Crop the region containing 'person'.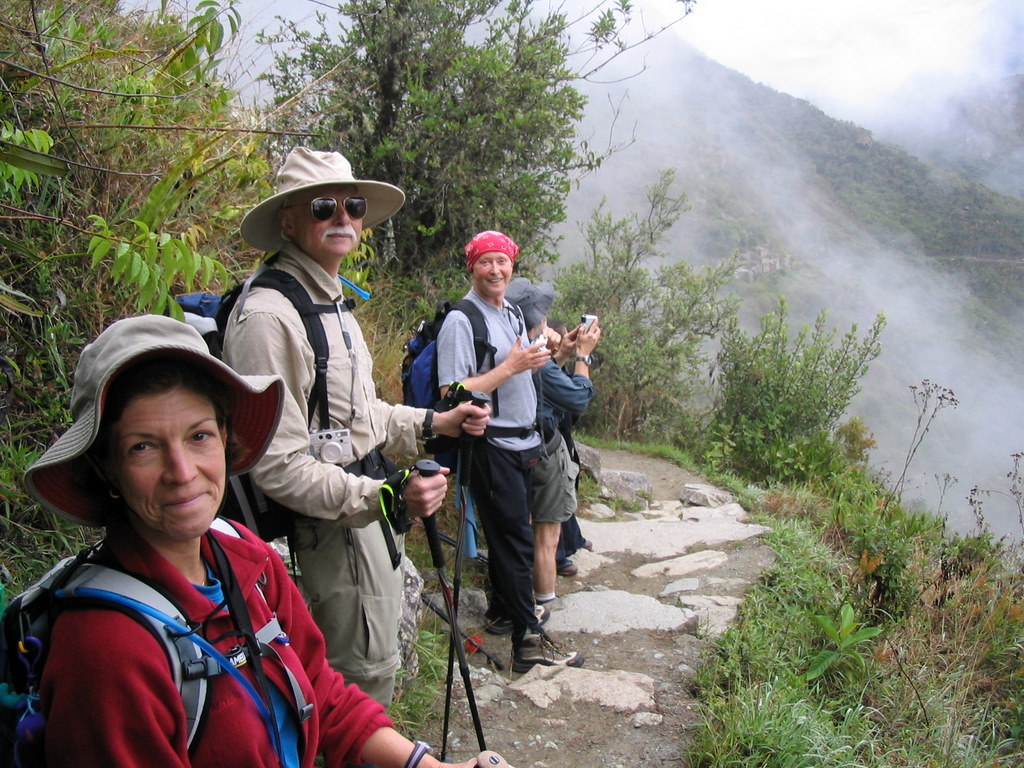
Crop region: bbox=(498, 271, 602, 624).
